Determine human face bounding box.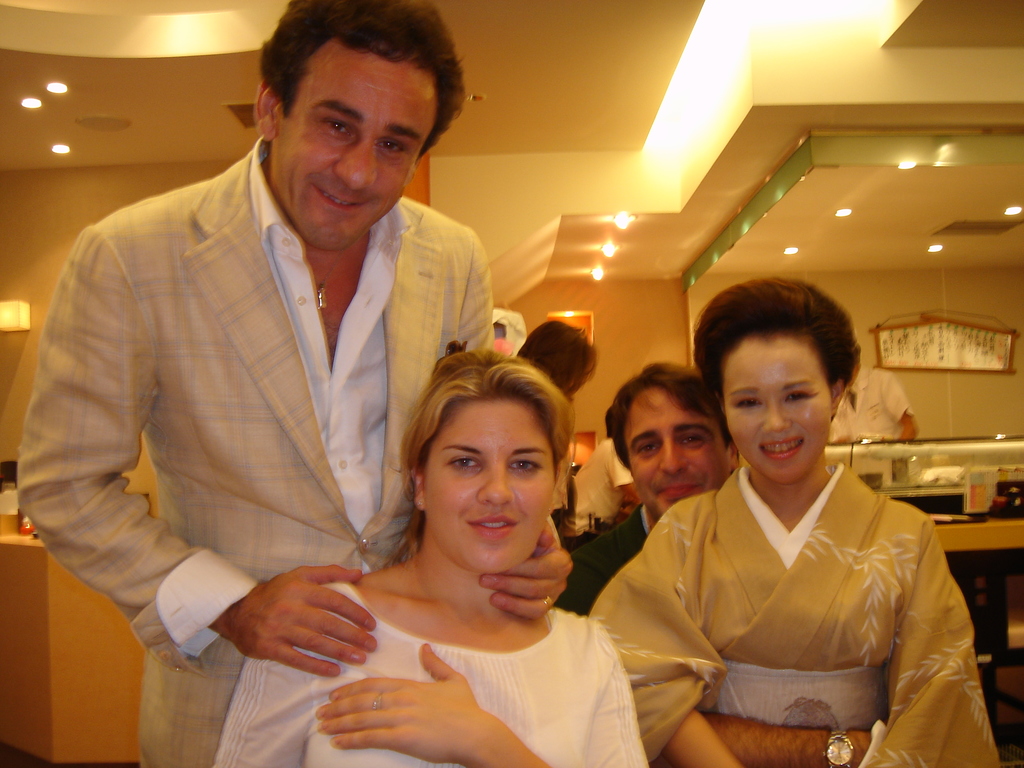
Determined: crop(724, 337, 829, 479).
